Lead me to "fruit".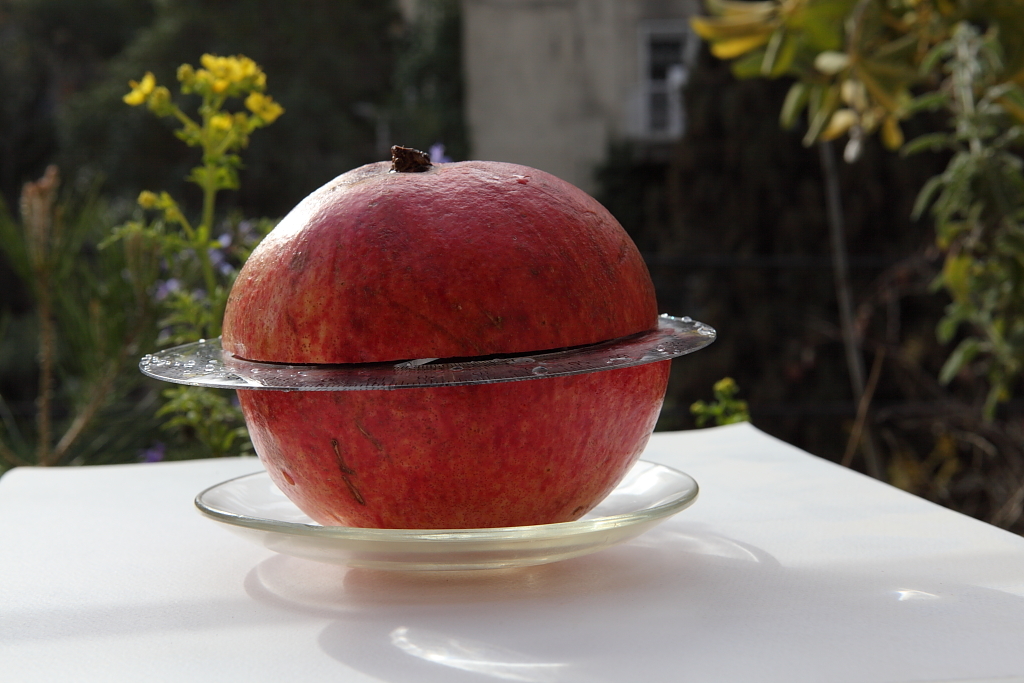
Lead to <region>221, 146, 672, 528</region>.
